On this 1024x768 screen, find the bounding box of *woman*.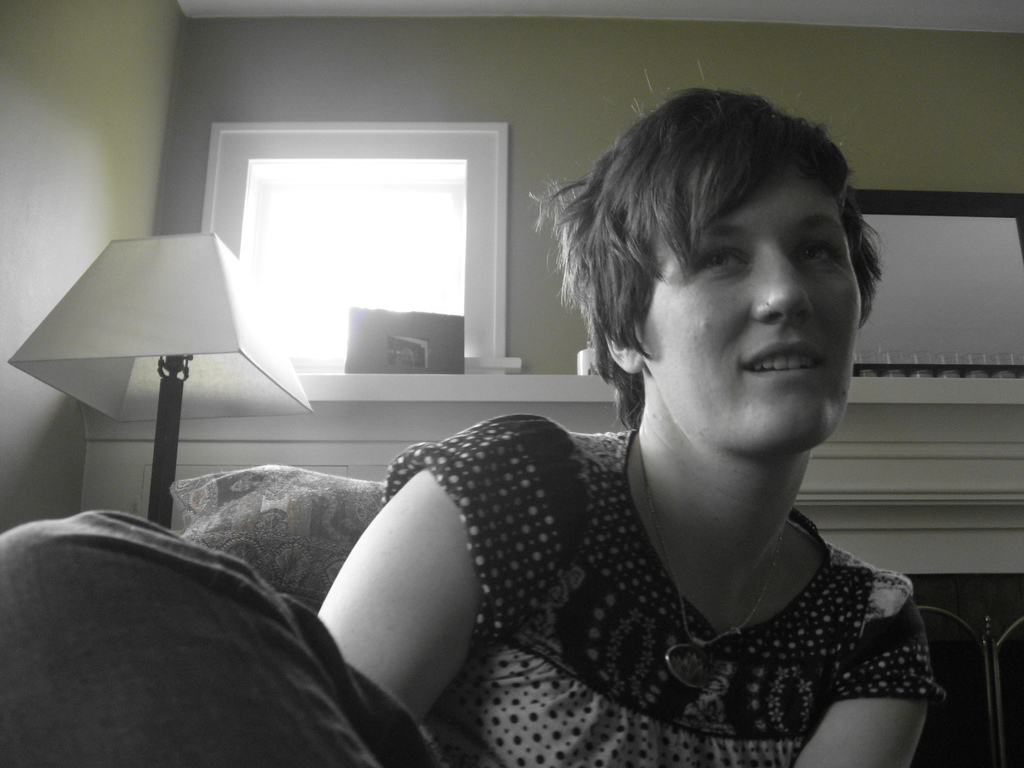
Bounding box: [x1=0, y1=60, x2=946, y2=767].
